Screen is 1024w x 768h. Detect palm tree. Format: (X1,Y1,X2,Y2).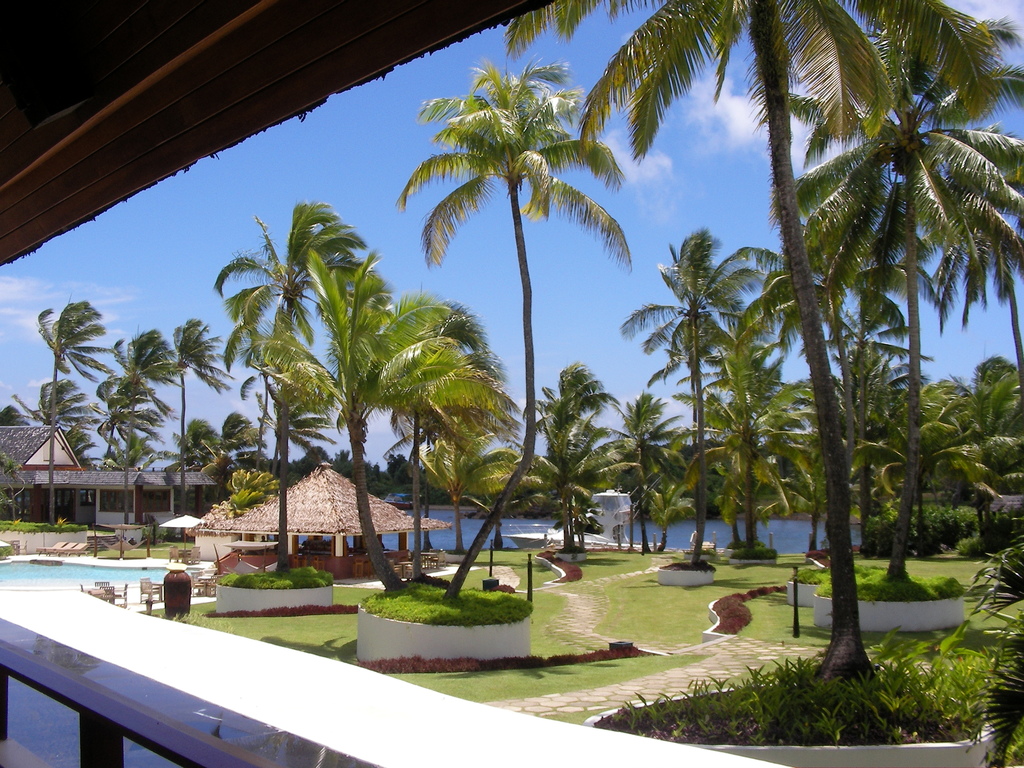
(548,385,586,458).
